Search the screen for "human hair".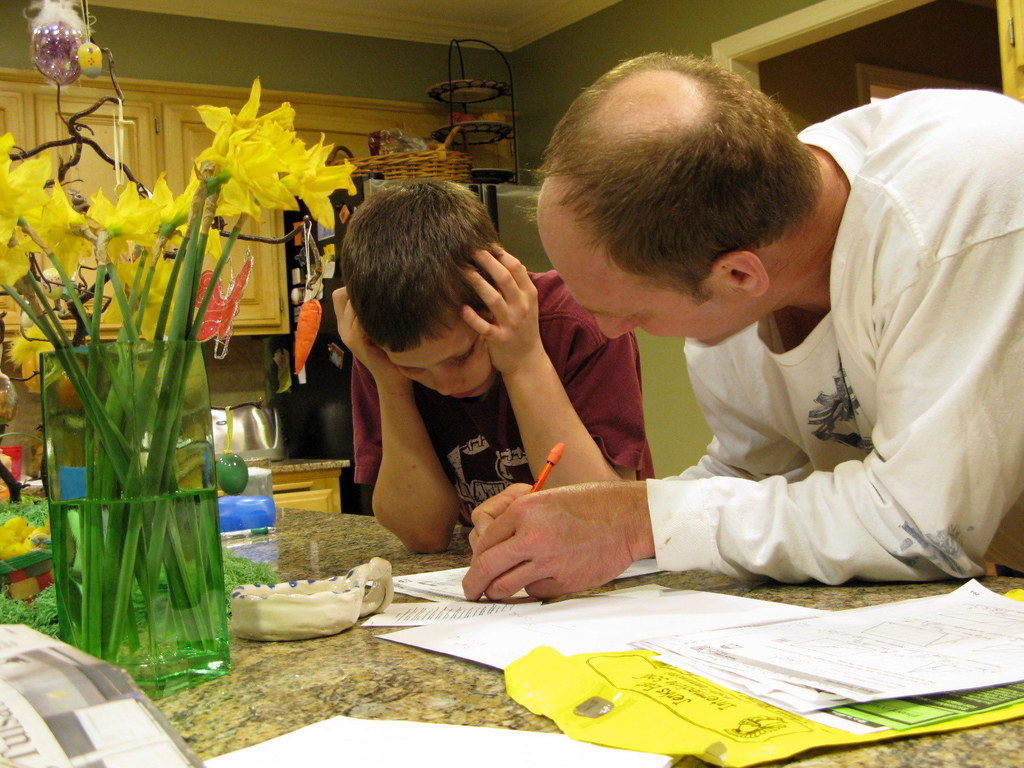
Found at 534/47/845/347.
